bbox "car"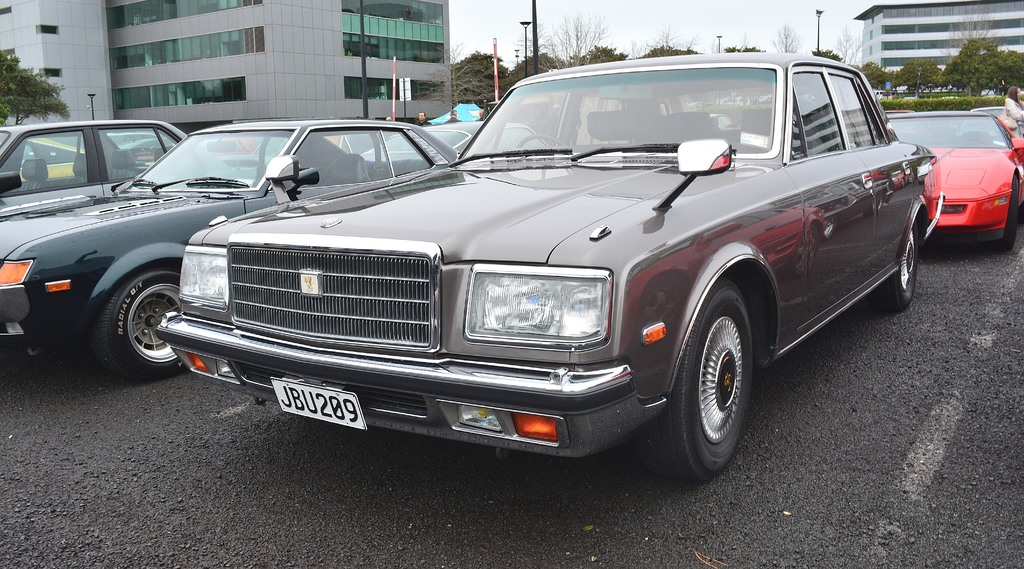
bbox=(163, 51, 934, 488)
